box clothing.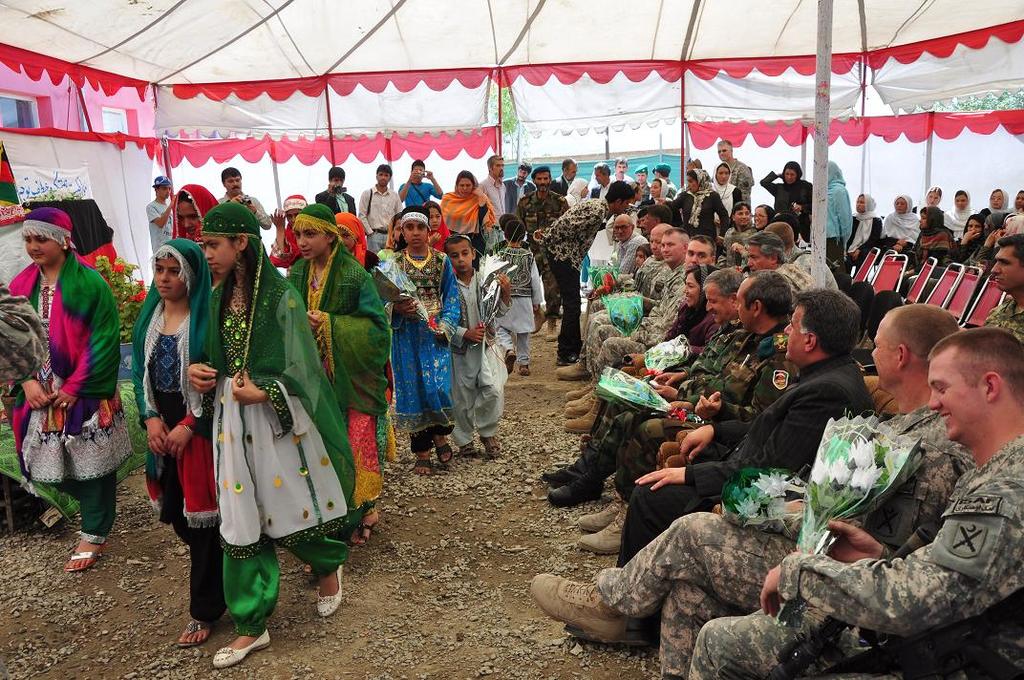
box(132, 239, 210, 616).
